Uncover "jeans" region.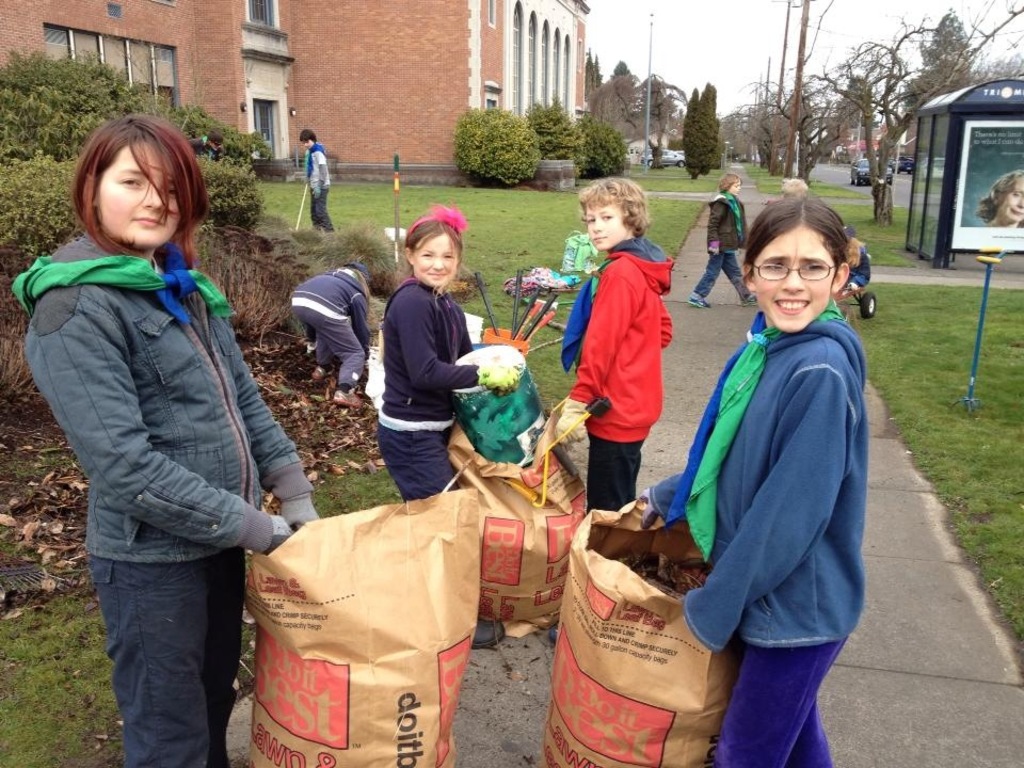
Uncovered: select_region(574, 438, 668, 514).
